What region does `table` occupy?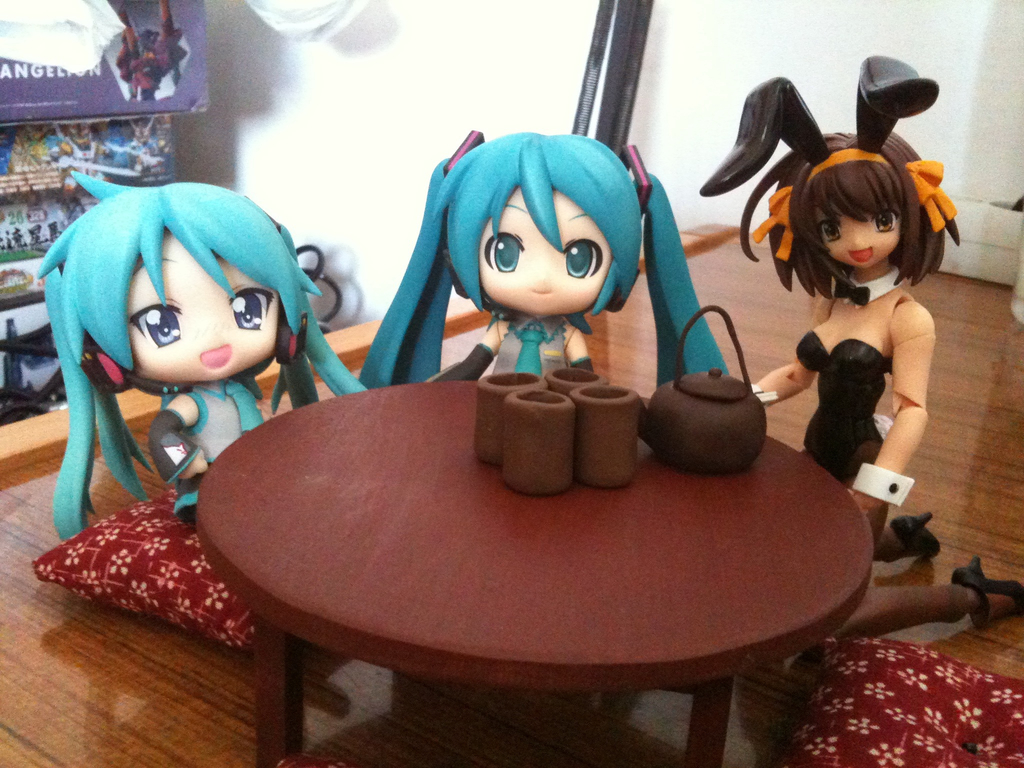
178:354:898:734.
